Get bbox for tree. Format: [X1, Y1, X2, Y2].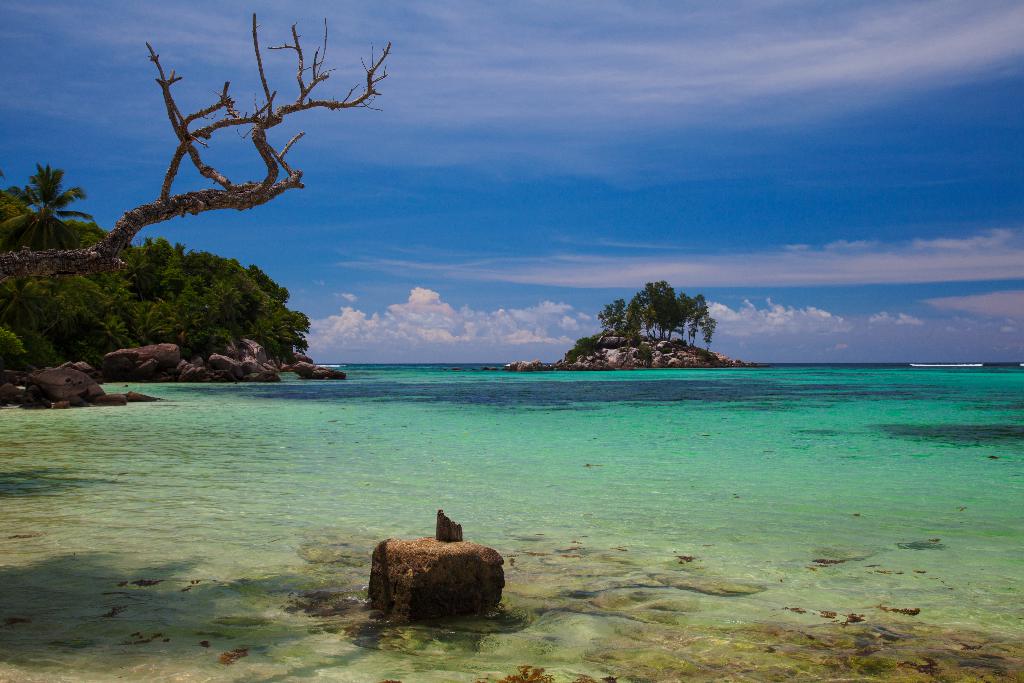
[6, 137, 74, 249].
